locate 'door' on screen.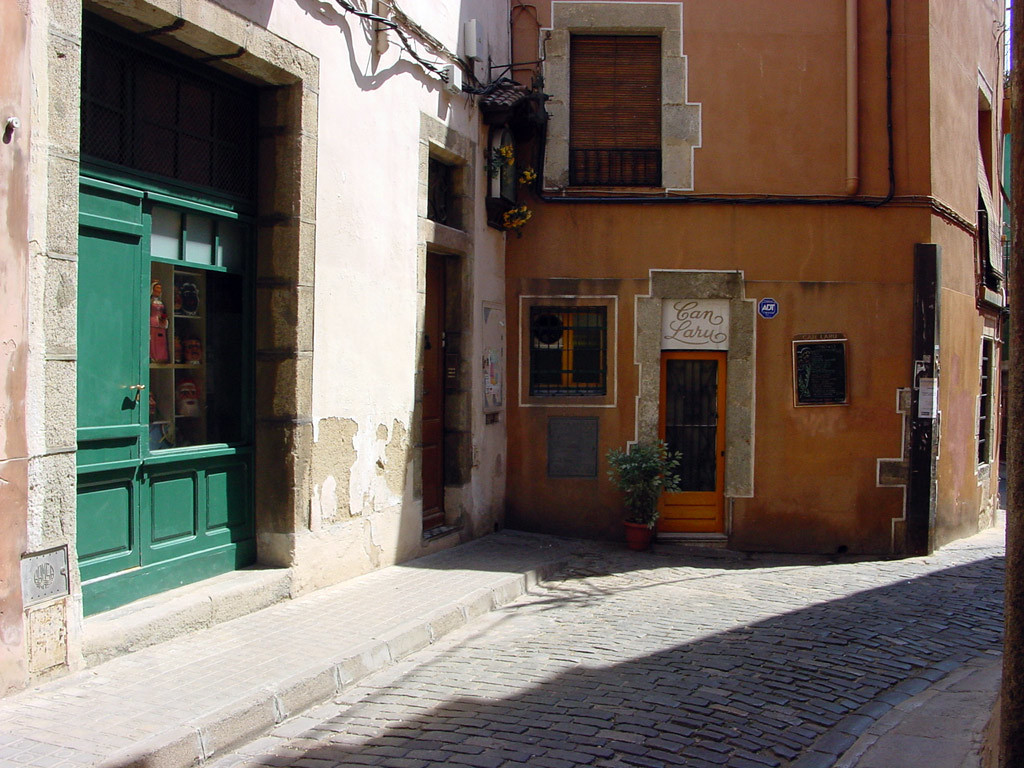
On screen at BBox(654, 342, 726, 536).
